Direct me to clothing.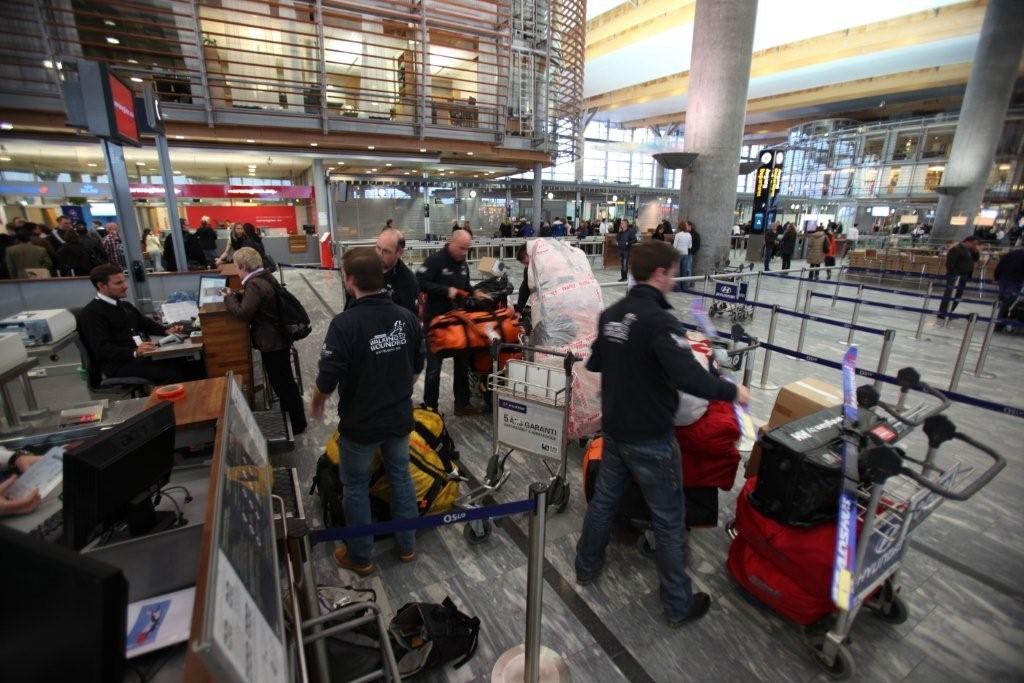
Direction: <region>676, 228, 692, 275</region>.
